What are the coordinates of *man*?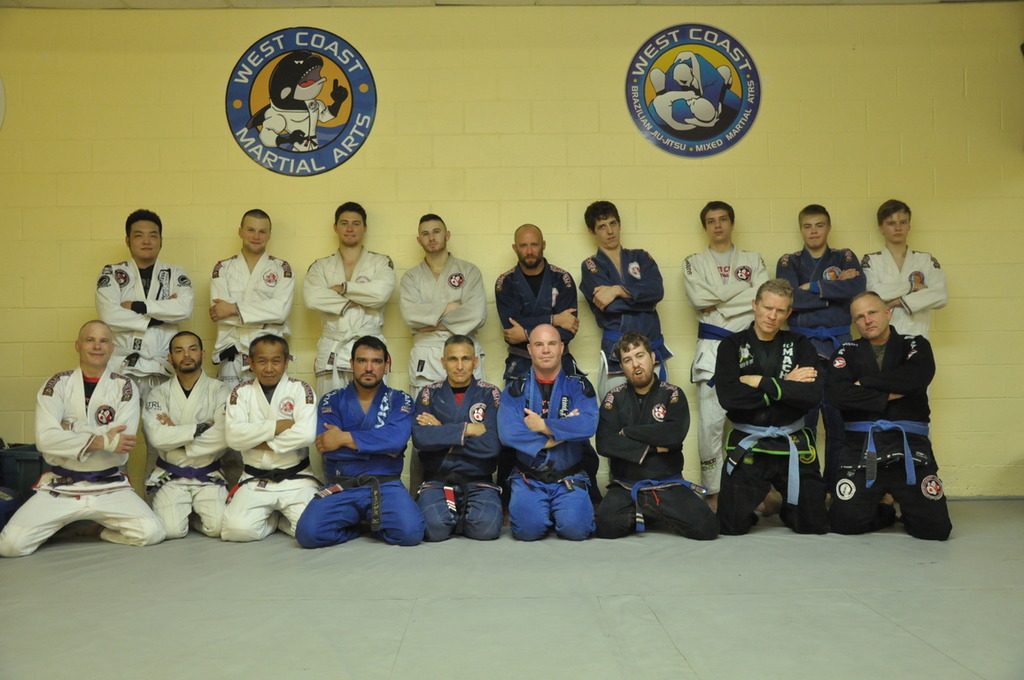
198/202/296/387.
